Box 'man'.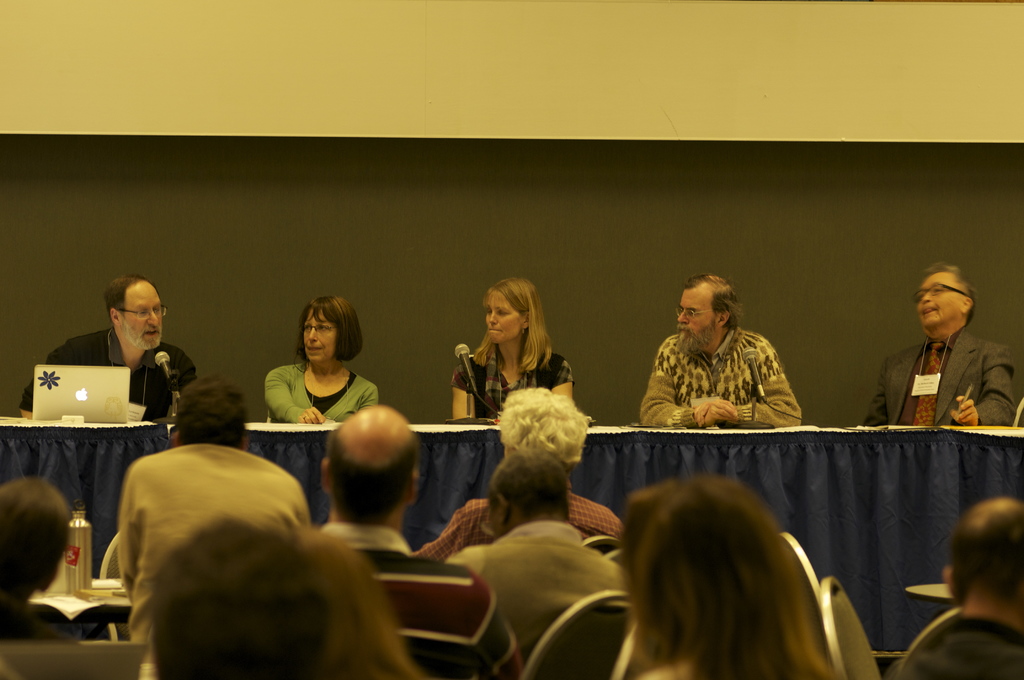
[895, 497, 1023, 679].
